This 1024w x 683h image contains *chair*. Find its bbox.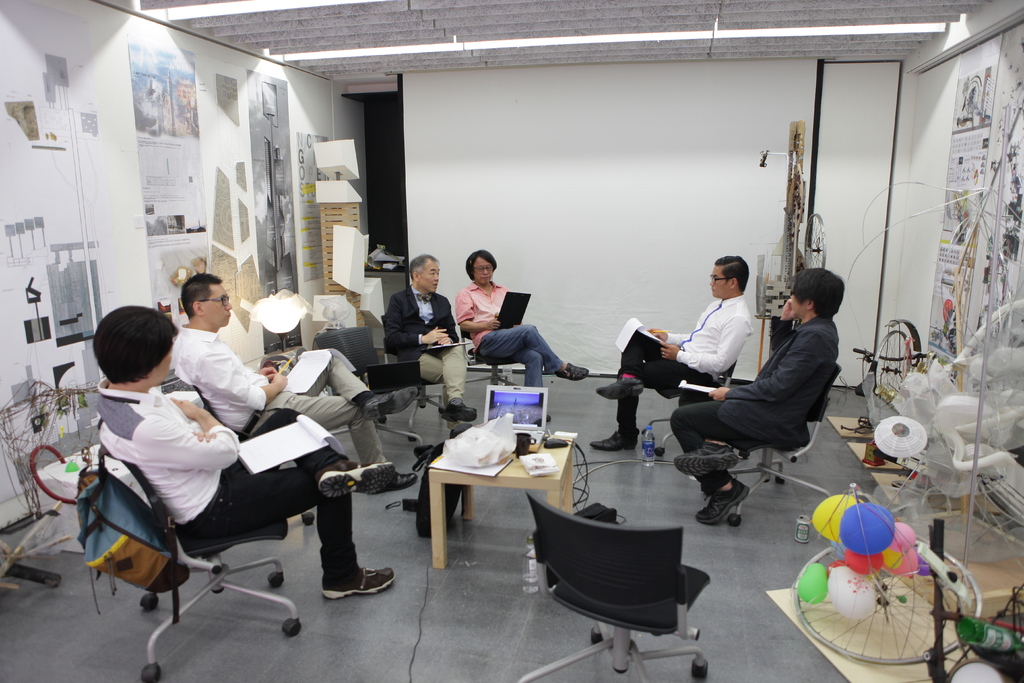
(459, 319, 514, 389).
